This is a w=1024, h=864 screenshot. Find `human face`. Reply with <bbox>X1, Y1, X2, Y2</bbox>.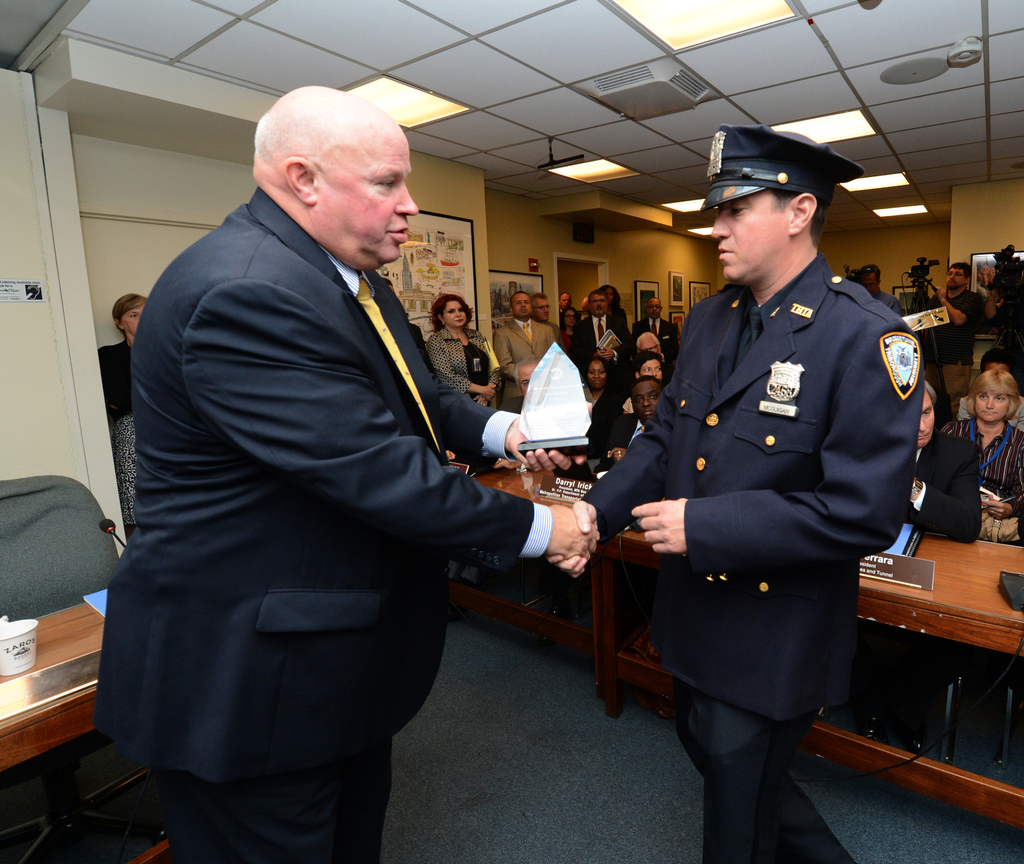
<bbox>119, 307, 144, 337</bbox>.
